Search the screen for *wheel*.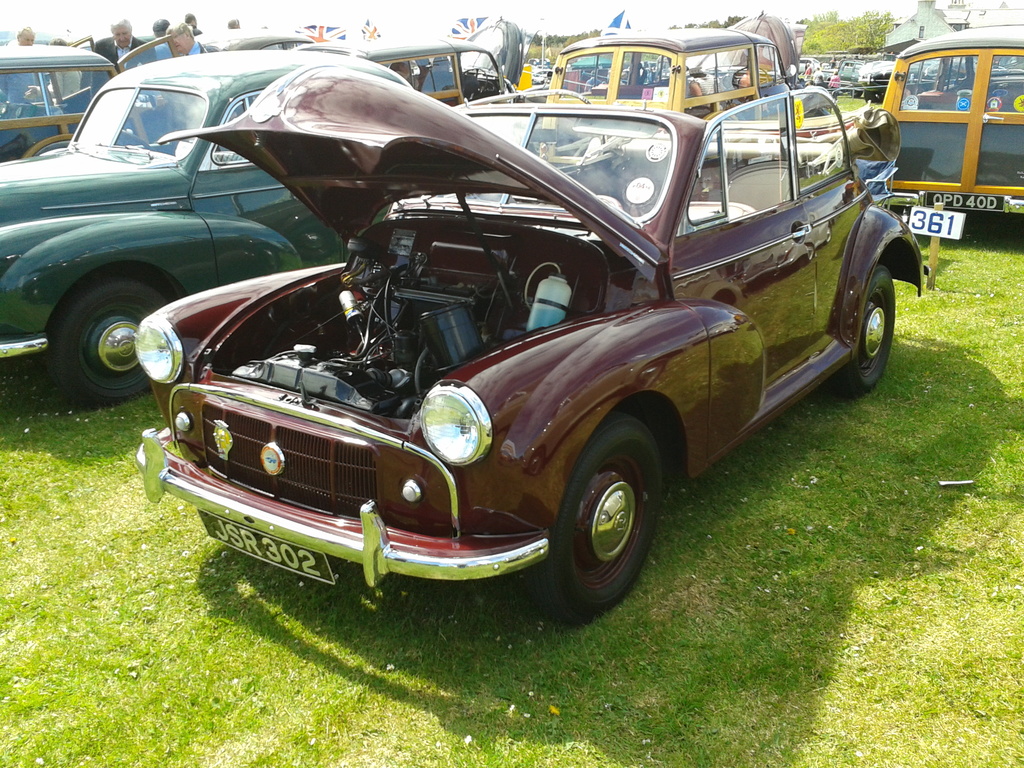
Found at box(457, 66, 488, 100).
